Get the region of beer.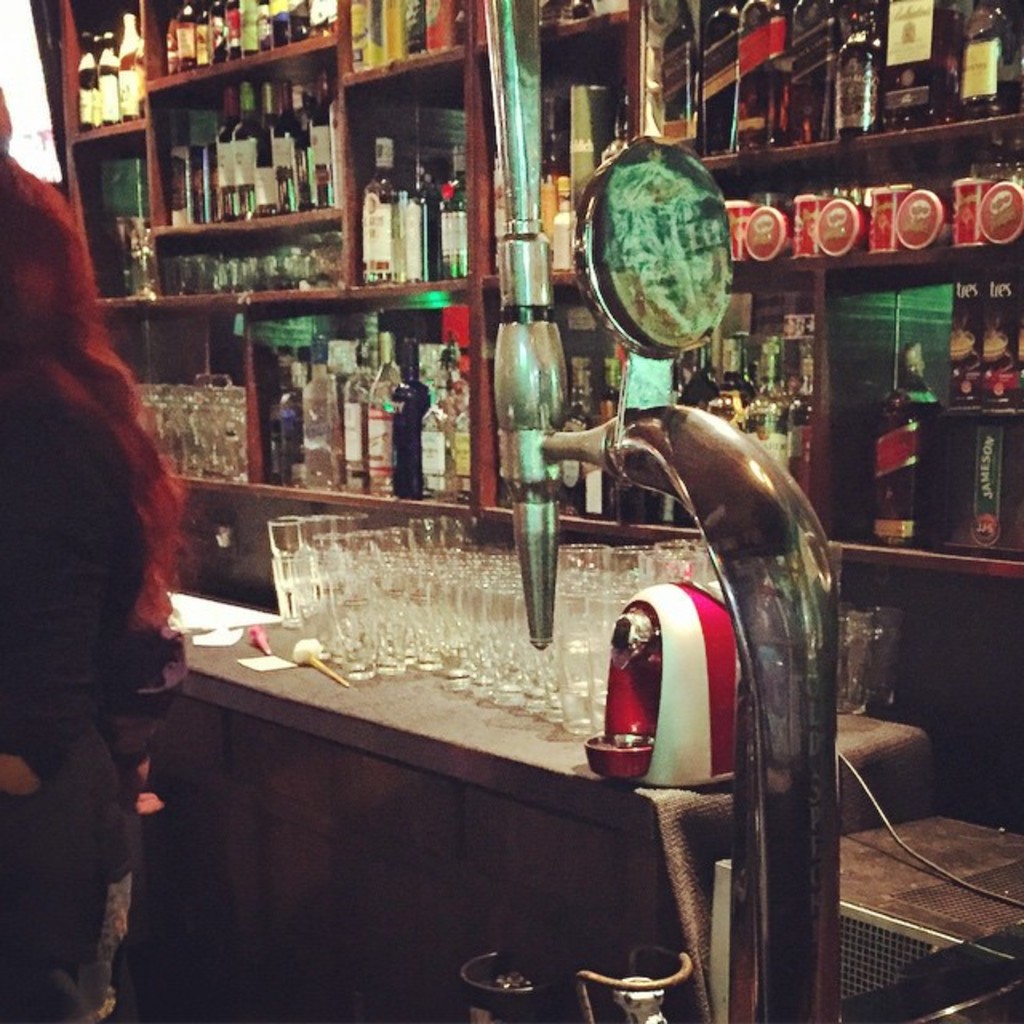
<bbox>395, 354, 430, 498</bbox>.
